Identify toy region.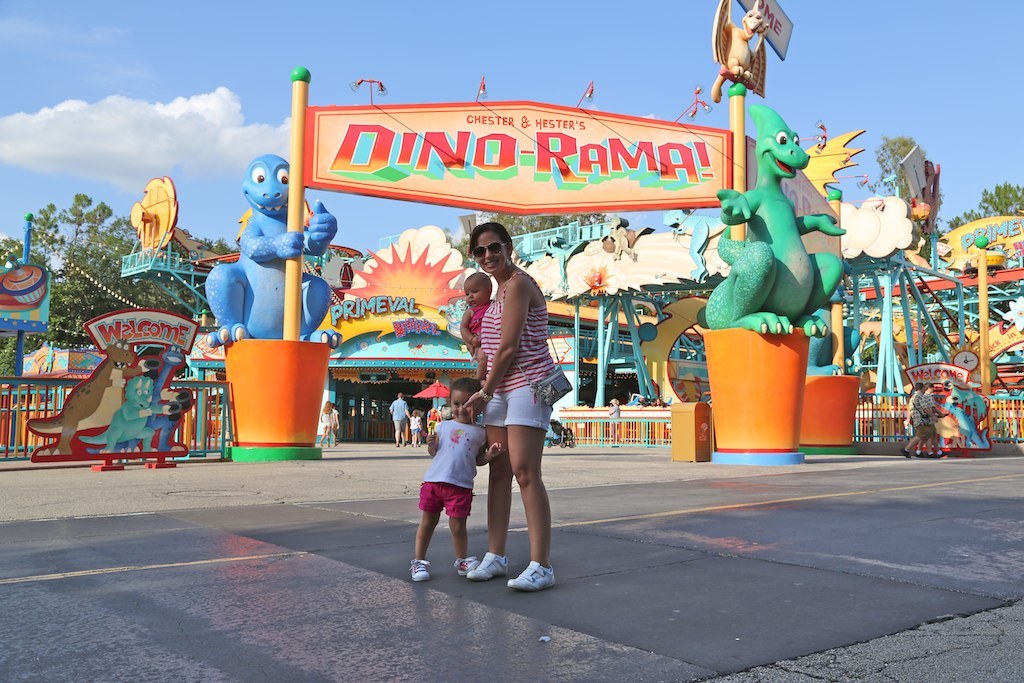
Region: bbox=[133, 175, 211, 282].
